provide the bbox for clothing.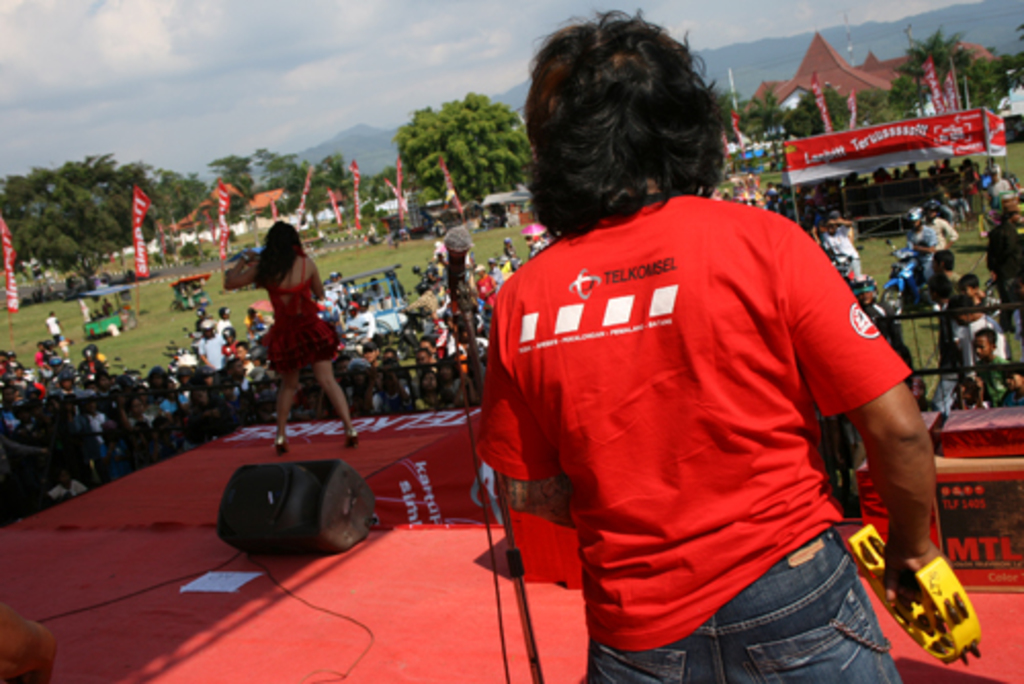
{"left": 985, "top": 215, "right": 1022, "bottom": 322}.
